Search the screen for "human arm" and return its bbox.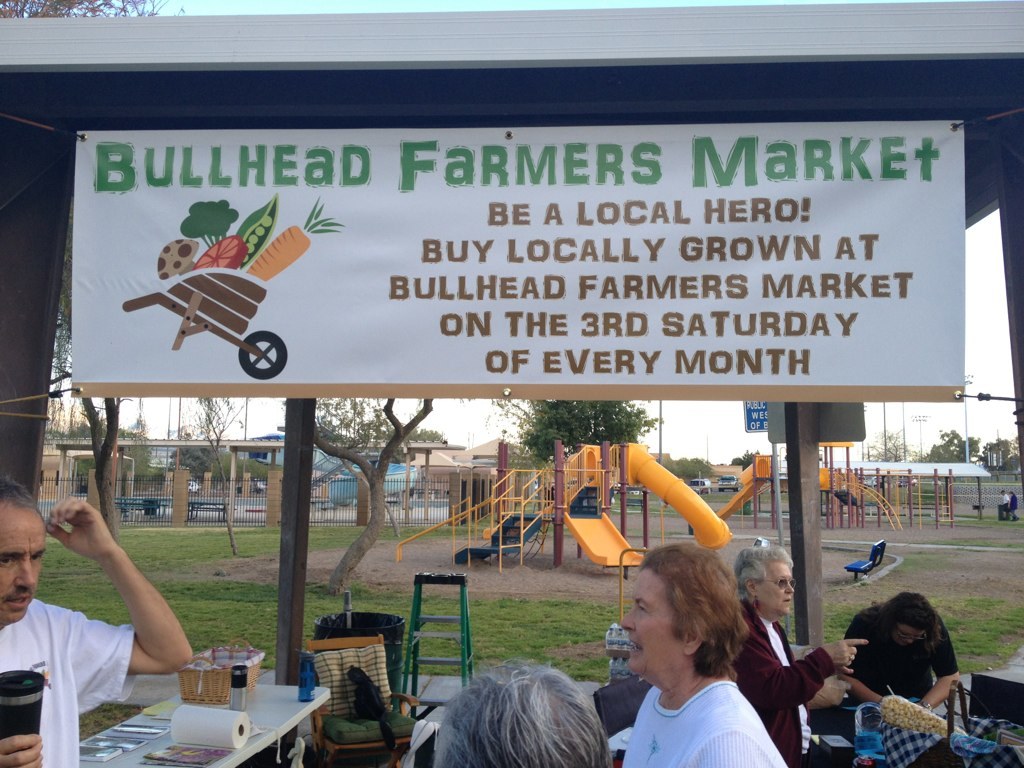
Found: left=0, top=723, right=41, bottom=767.
